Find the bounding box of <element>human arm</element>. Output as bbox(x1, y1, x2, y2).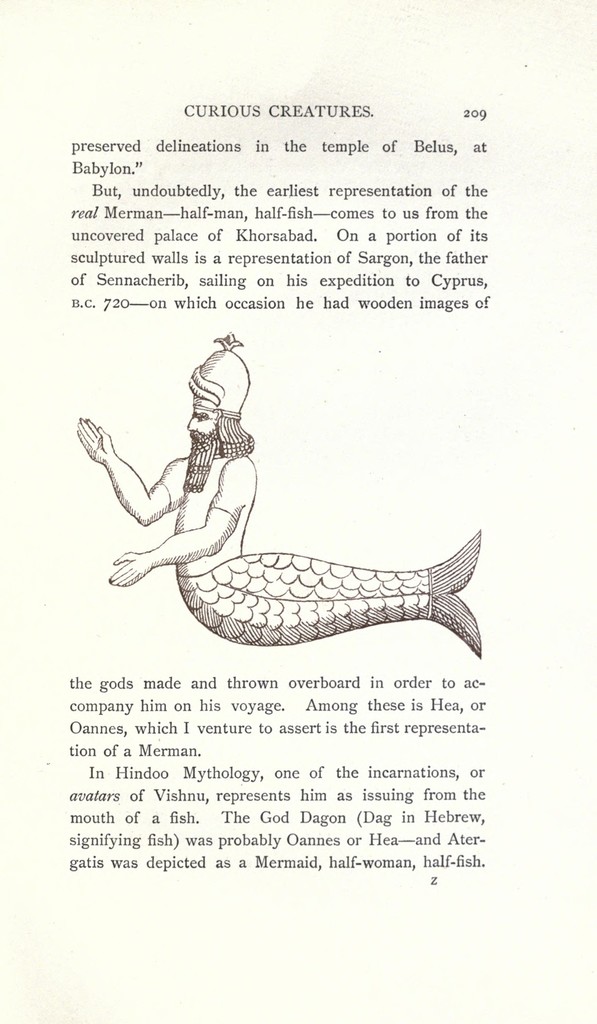
bbox(92, 429, 242, 588).
